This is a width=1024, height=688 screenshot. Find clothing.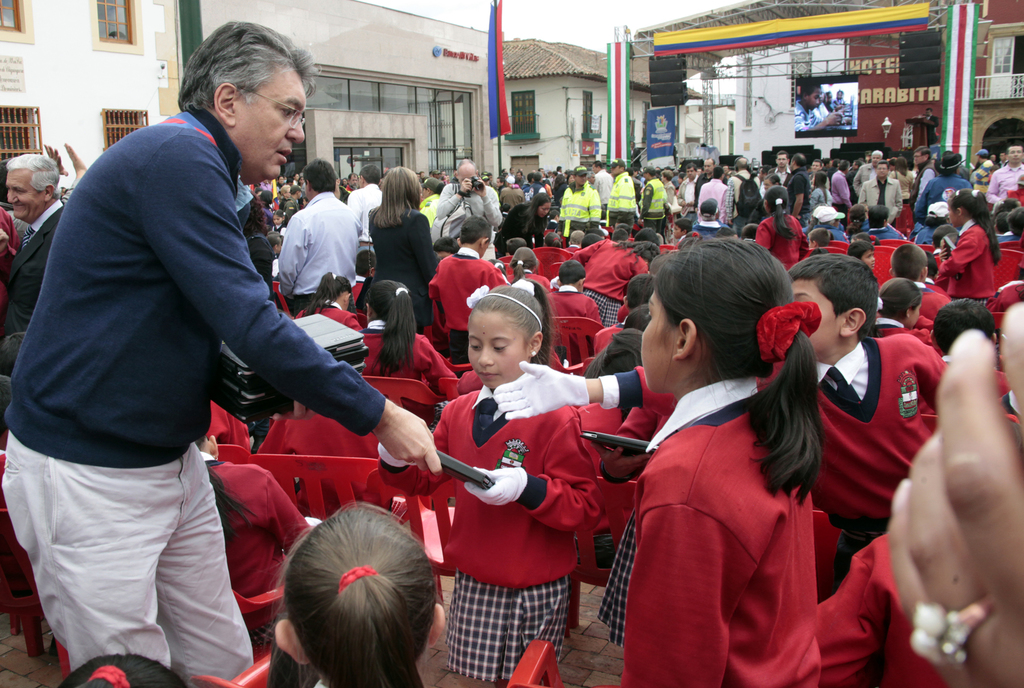
Bounding box: bbox=(856, 163, 887, 198).
